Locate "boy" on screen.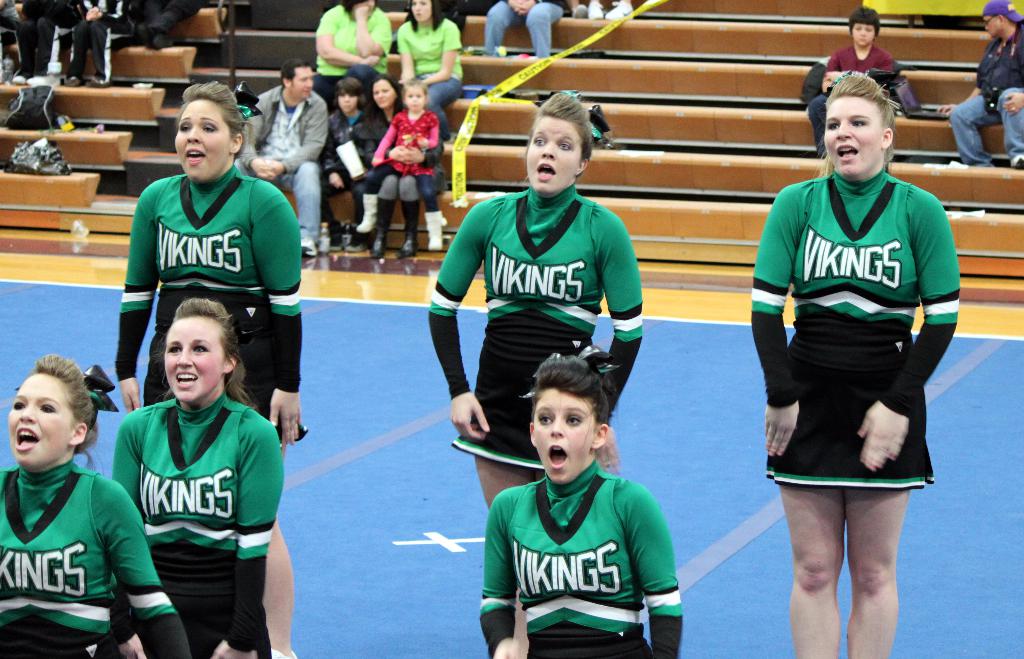
On screen at box(67, 287, 296, 642).
